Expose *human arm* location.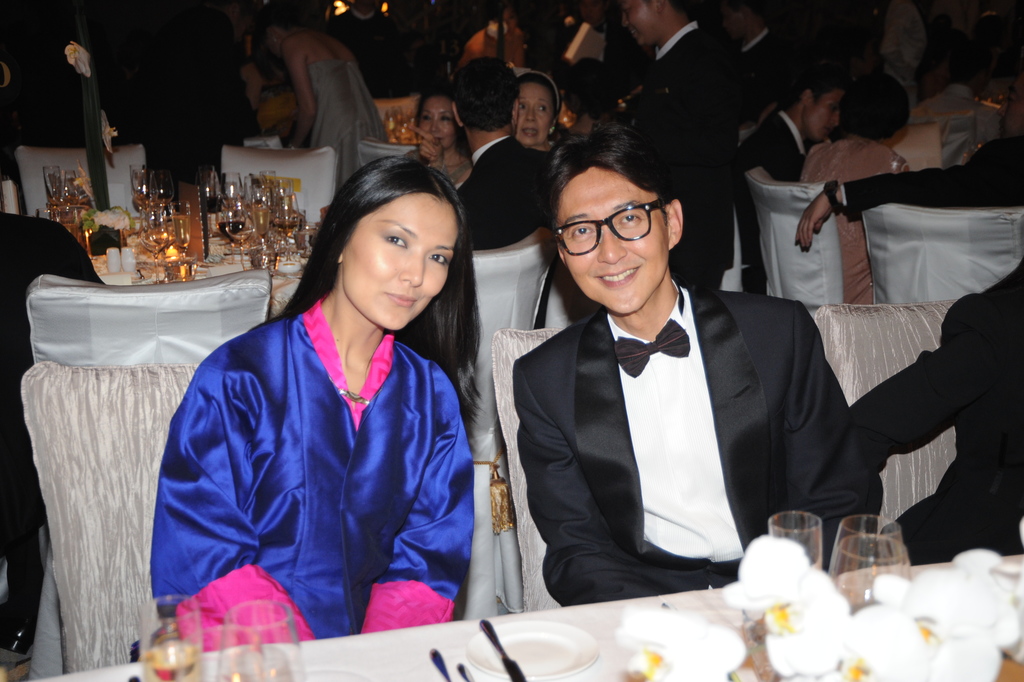
Exposed at [left=285, top=29, right=325, bottom=154].
